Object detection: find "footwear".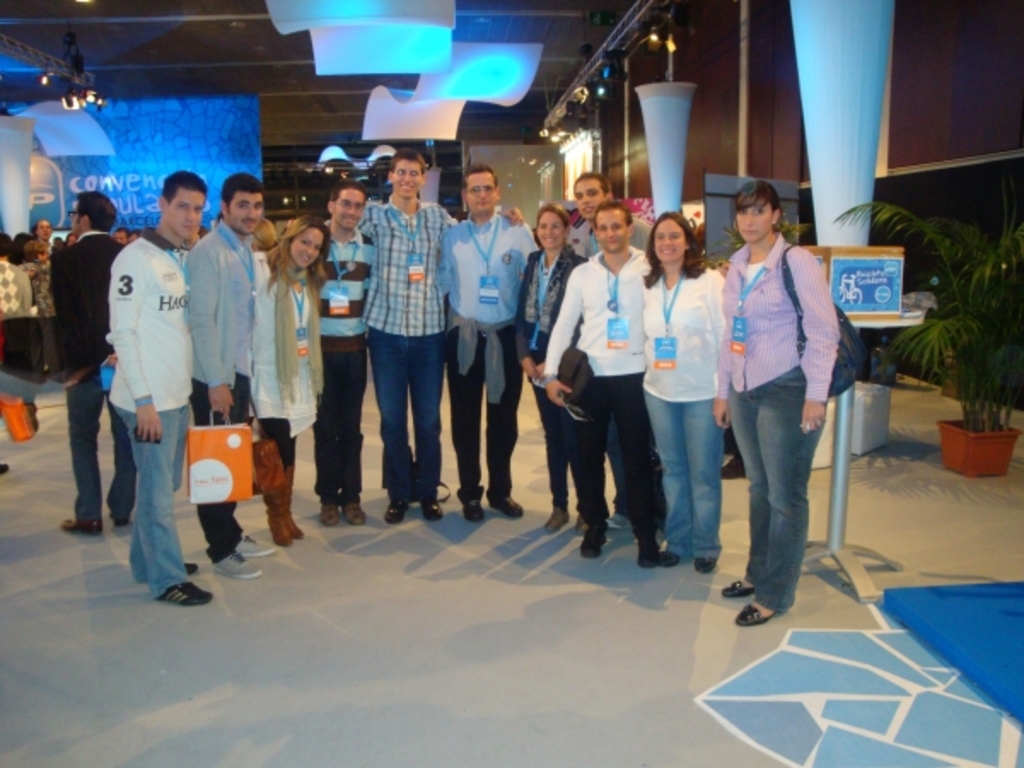
(left=700, top=560, right=710, bottom=568).
